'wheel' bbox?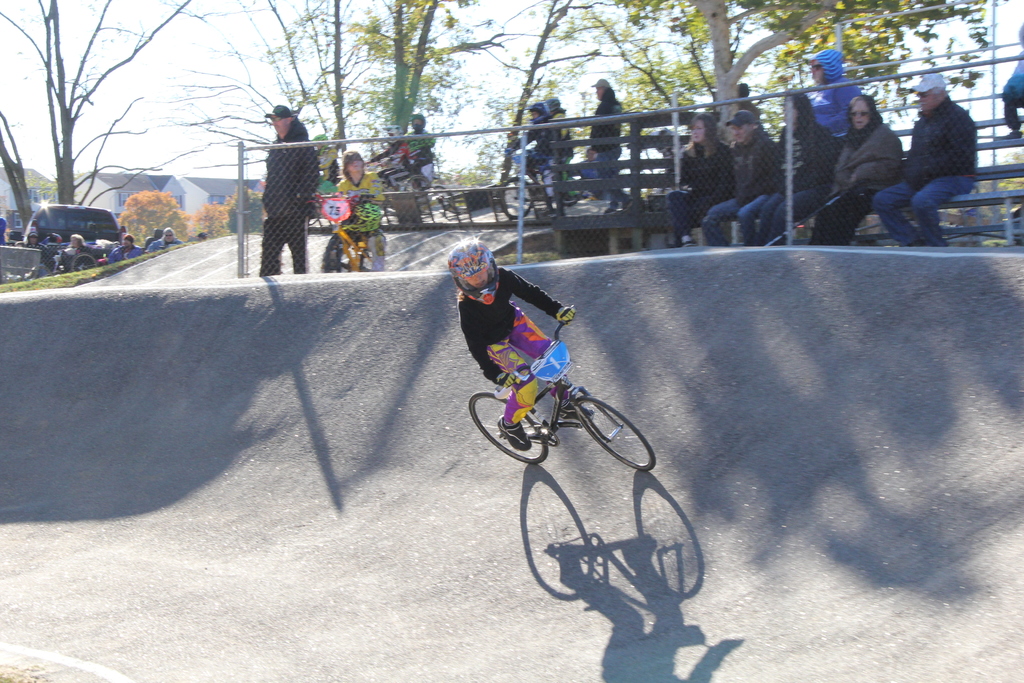
<region>496, 177, 539, 219</region>
